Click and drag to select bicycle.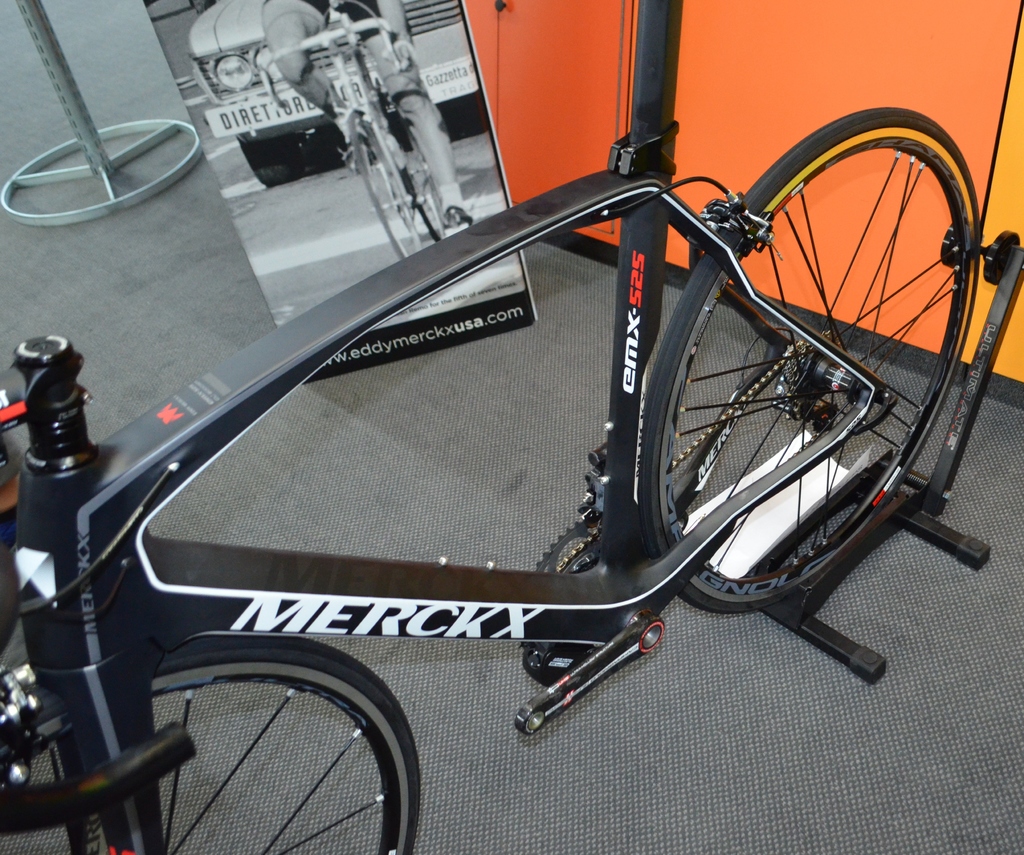
Selection: 253 4 451 264.
